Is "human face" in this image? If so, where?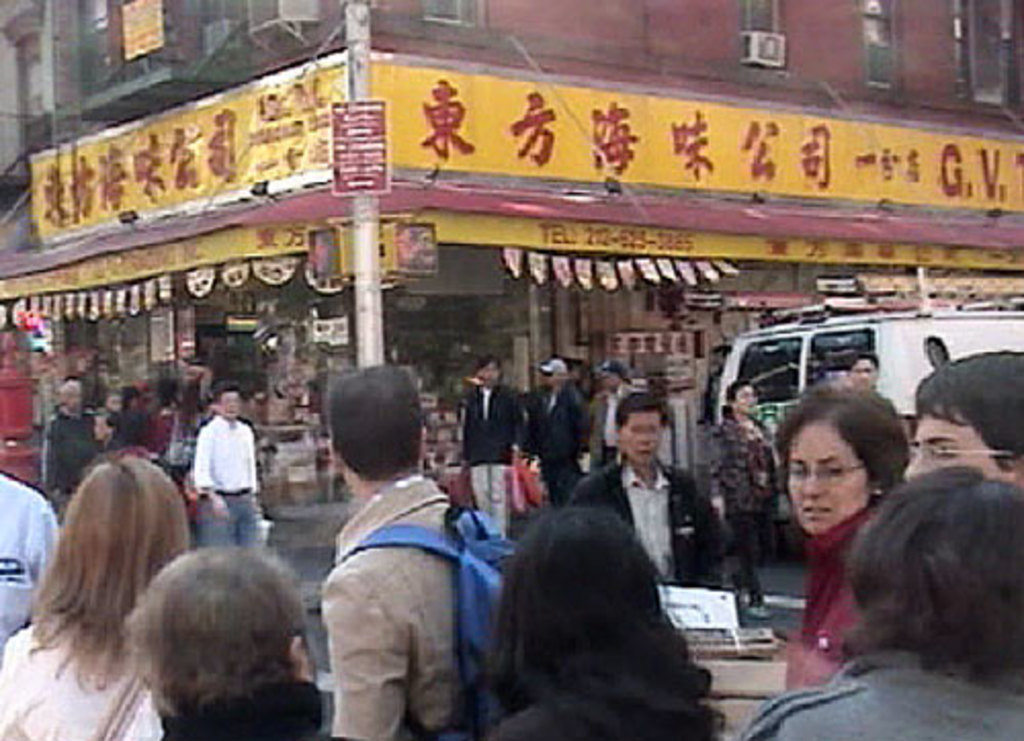
Yes, at 215/391/240/418.
